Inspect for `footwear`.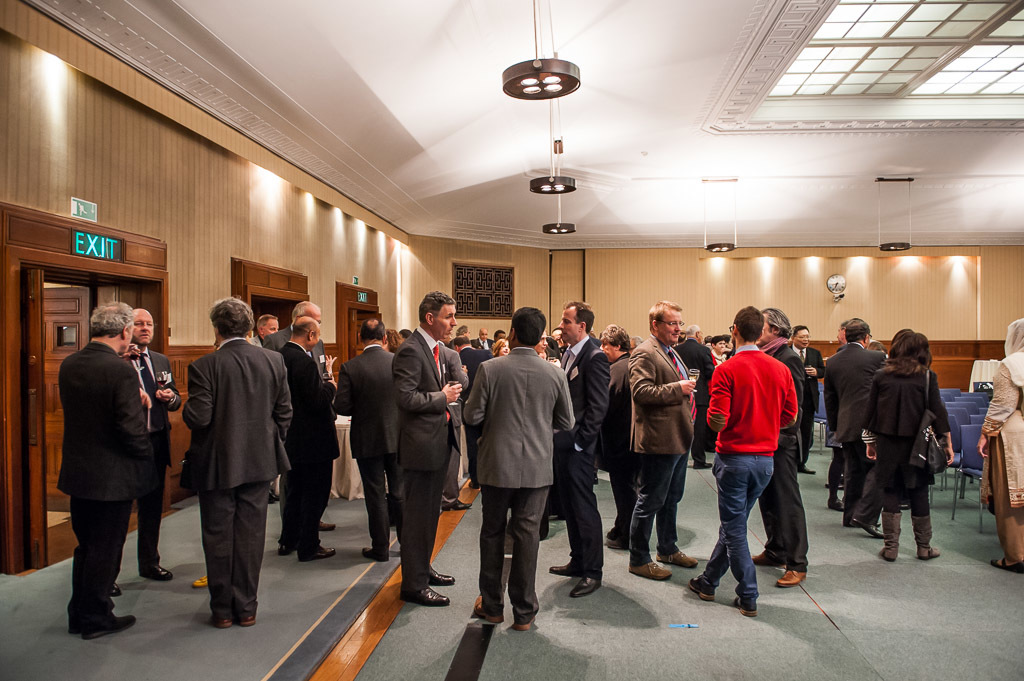
Inspection: x1=569 y1=575 x2=601 y2=596.
